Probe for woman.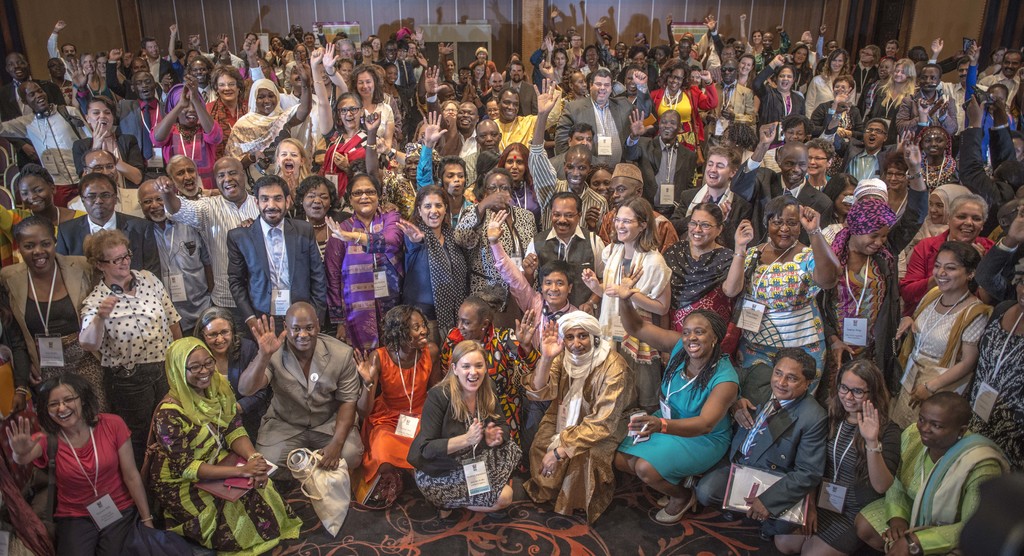
Probe result: 463,59,493,101.
